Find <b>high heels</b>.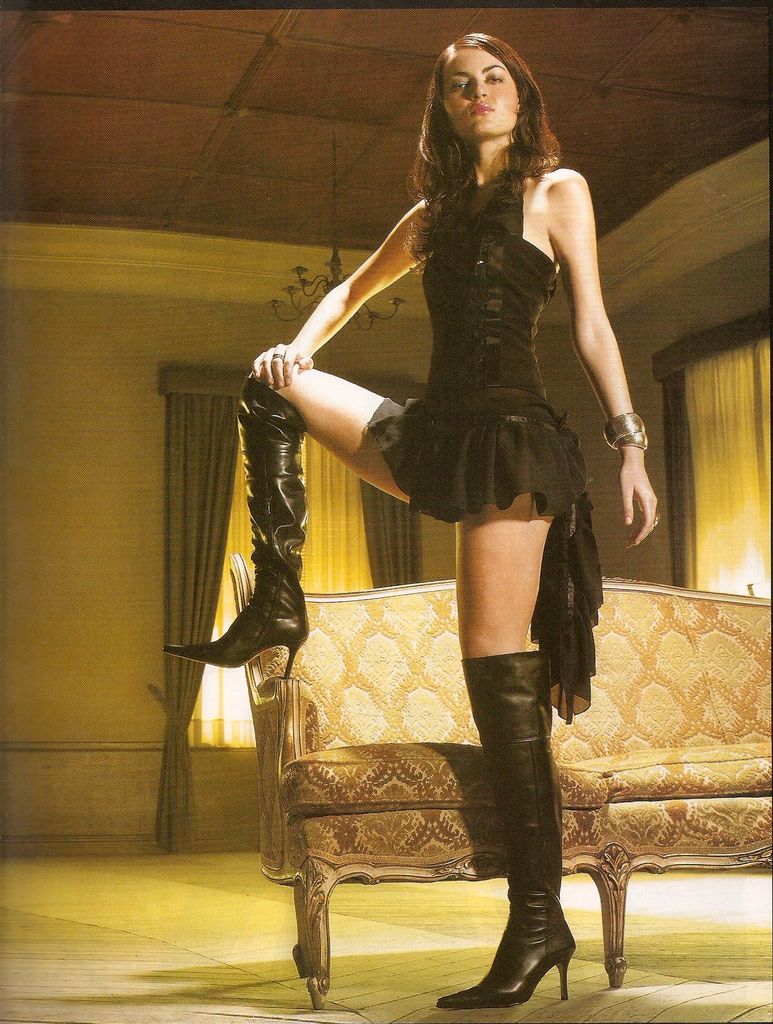
locate(435, 650, 578, 1012).
